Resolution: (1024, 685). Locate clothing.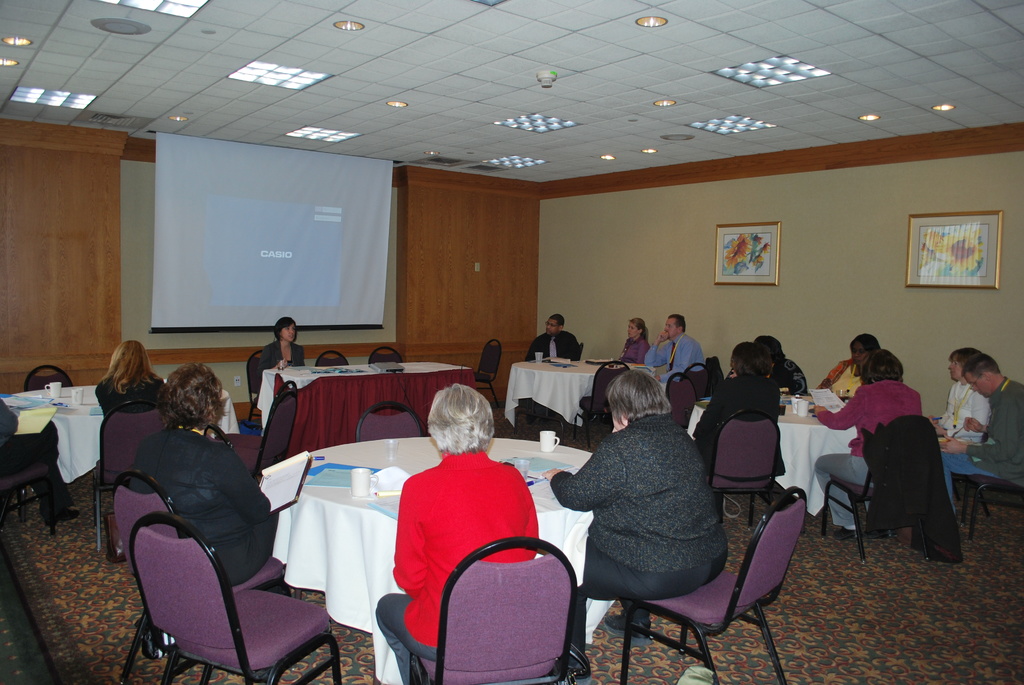
select_region(618, 336, 652, 365).
